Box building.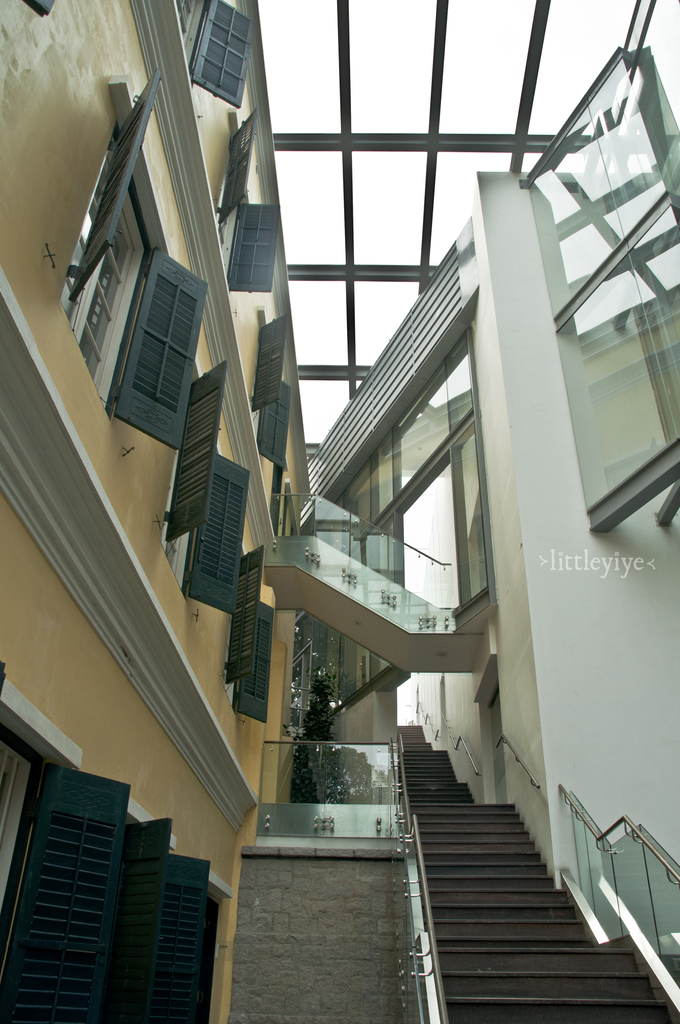
0 0 679 1023.
